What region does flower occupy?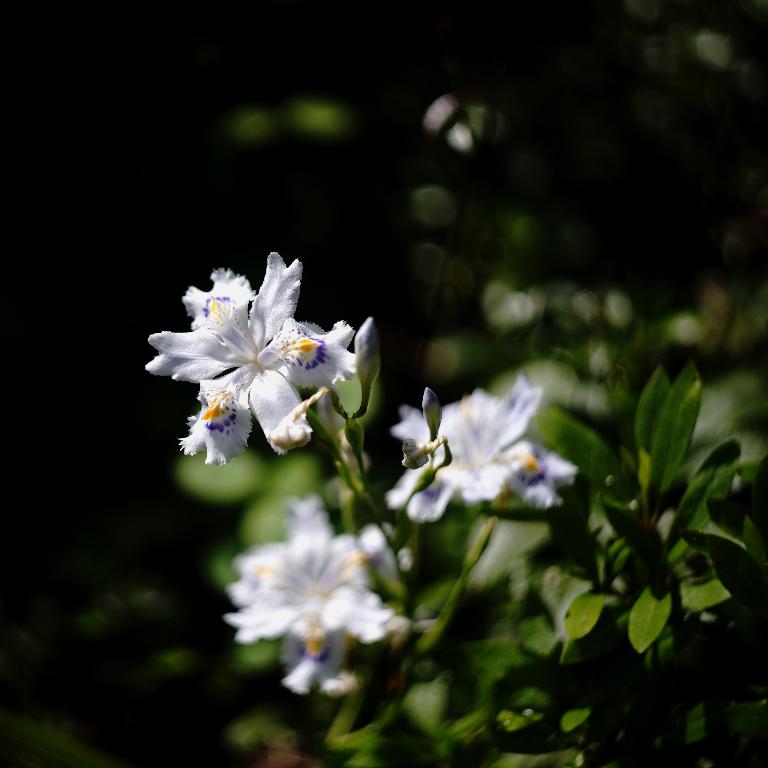
select_region(387, 383, 584, 527).
